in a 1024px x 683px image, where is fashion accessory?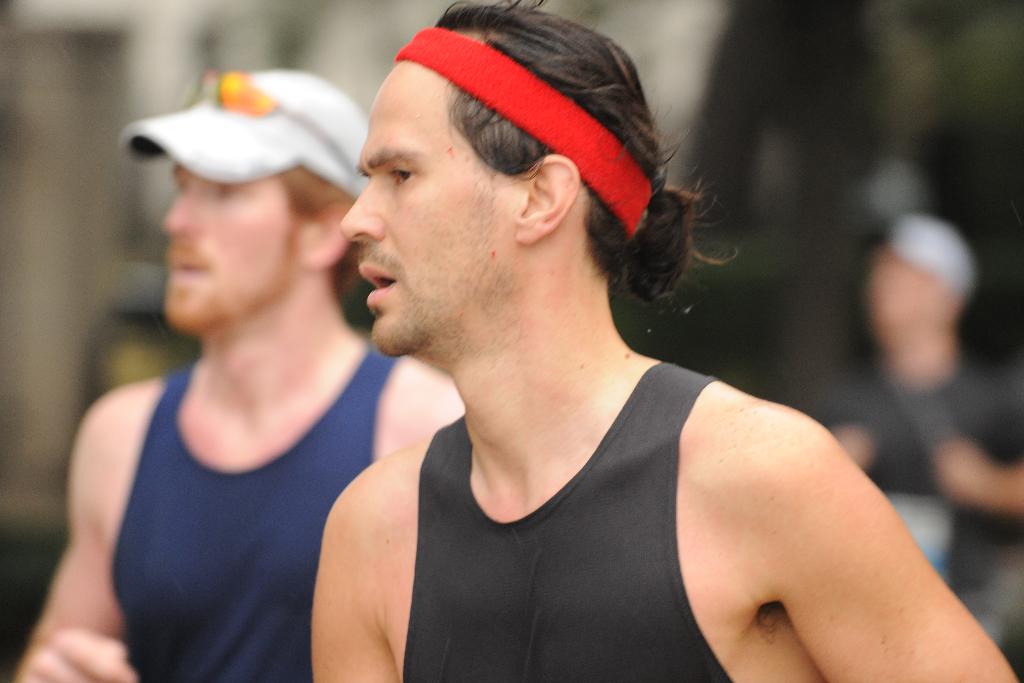
170,67,359,184.
